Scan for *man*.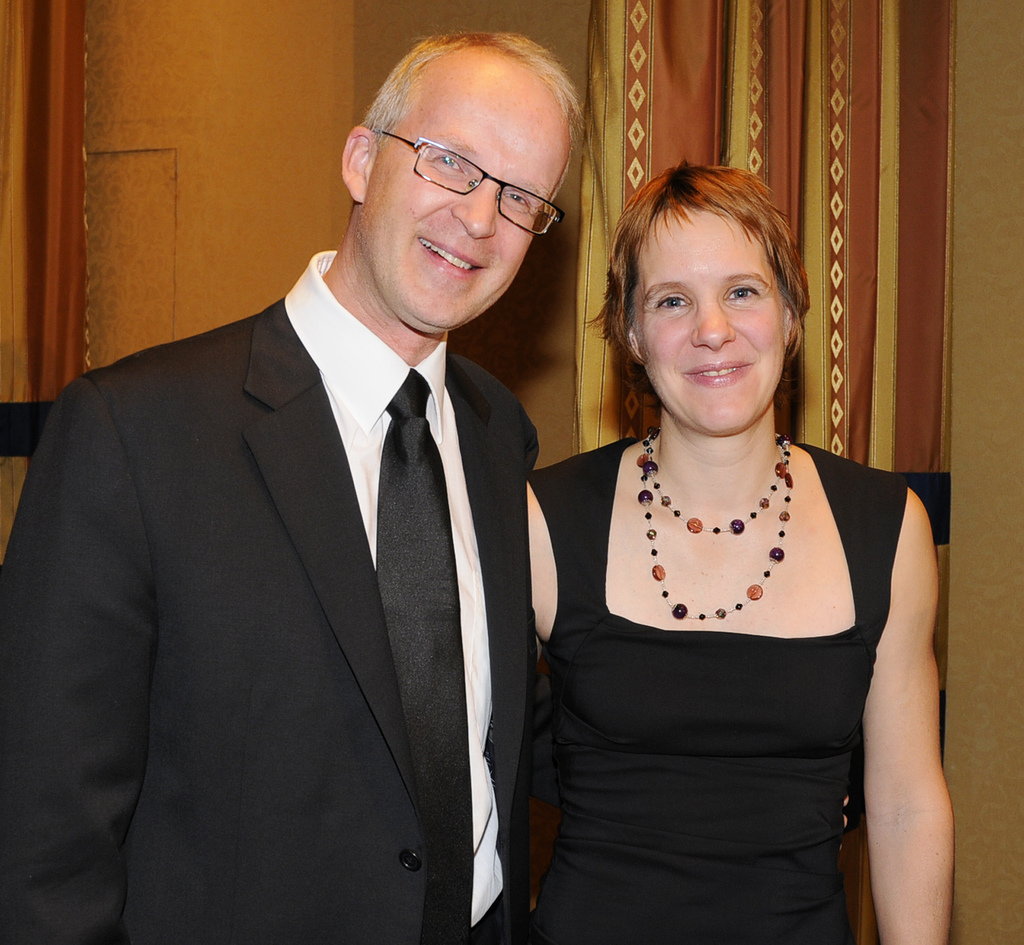
Scan result: detection(0, 26, 559, 944).
